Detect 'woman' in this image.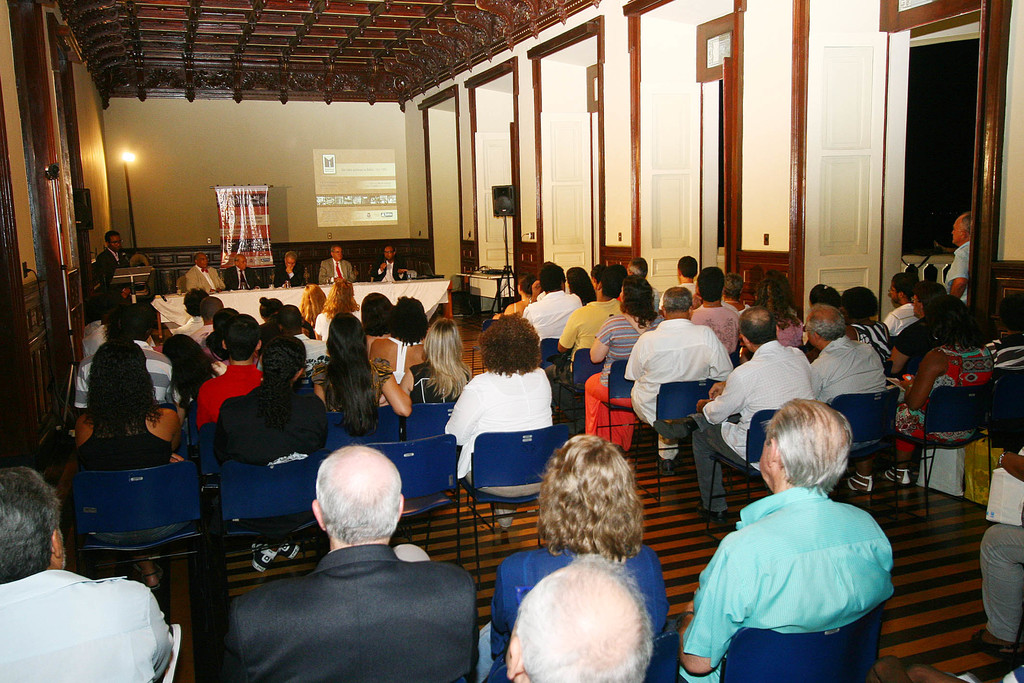
Detection: Rect(564, 269, 593, 304).
